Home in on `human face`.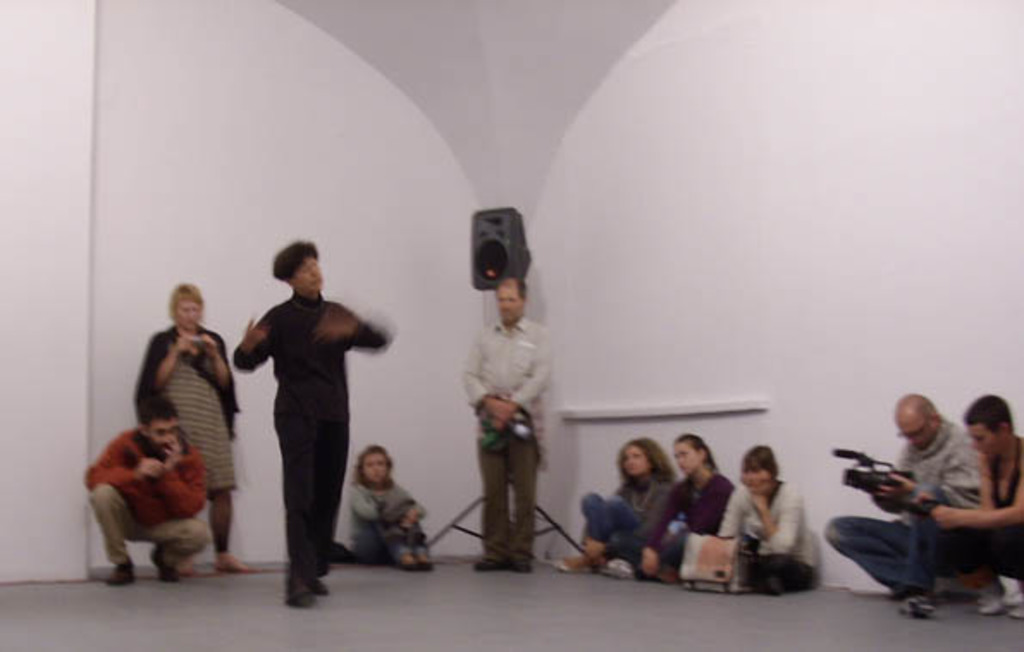
Homed in at [x1=621, y1=446, x2=651, y2=478].
